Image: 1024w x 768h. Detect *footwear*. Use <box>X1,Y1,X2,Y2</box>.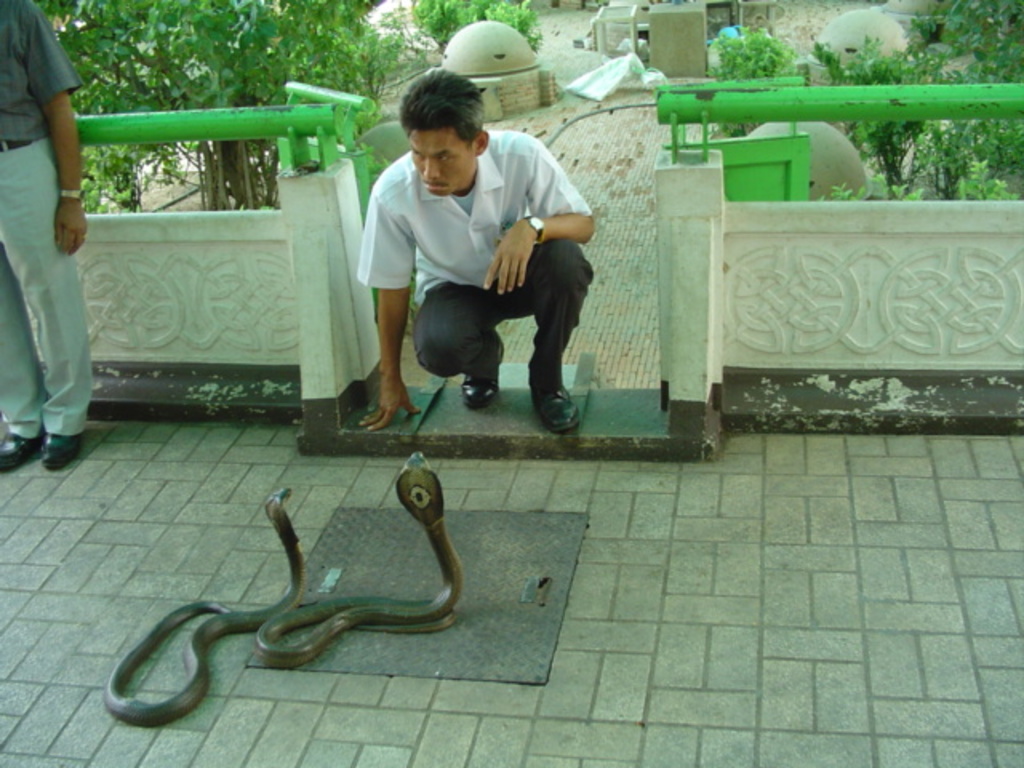
<box>0,430,37,475</box>.
